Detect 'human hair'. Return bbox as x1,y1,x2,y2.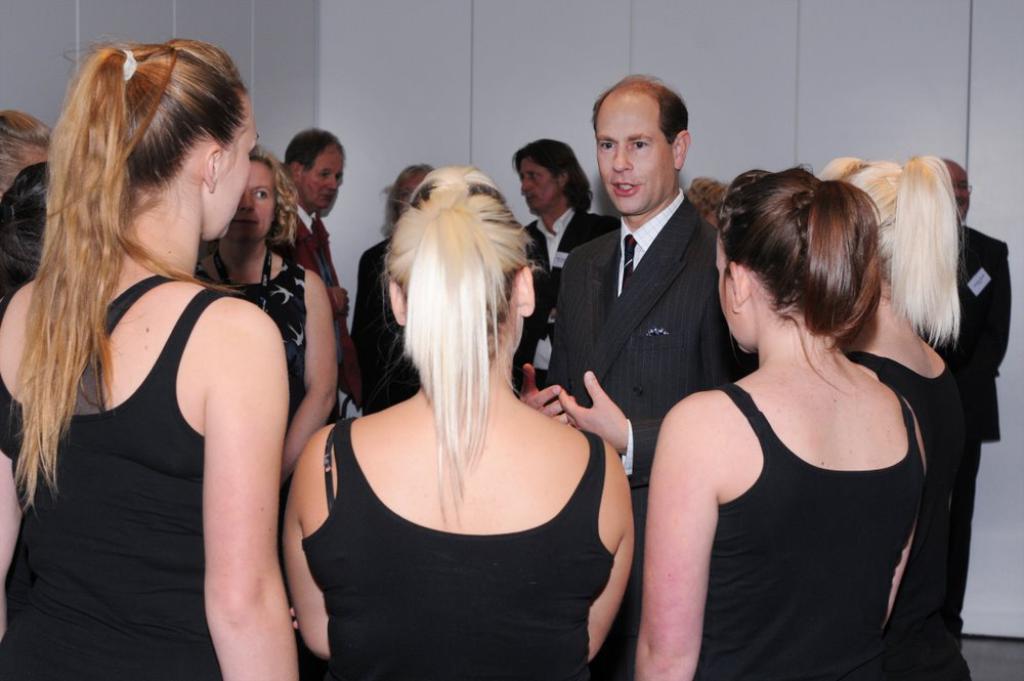
717,164,883,390.
